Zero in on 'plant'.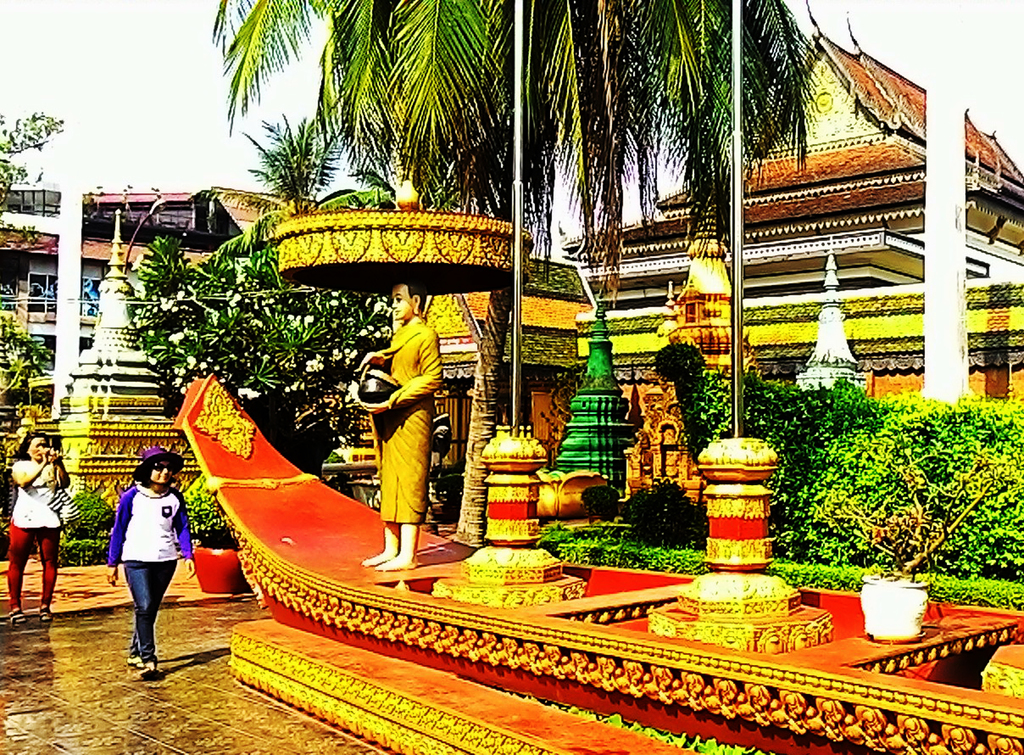
Zeroed in: <region>188, 487, 225, 545</region>.
